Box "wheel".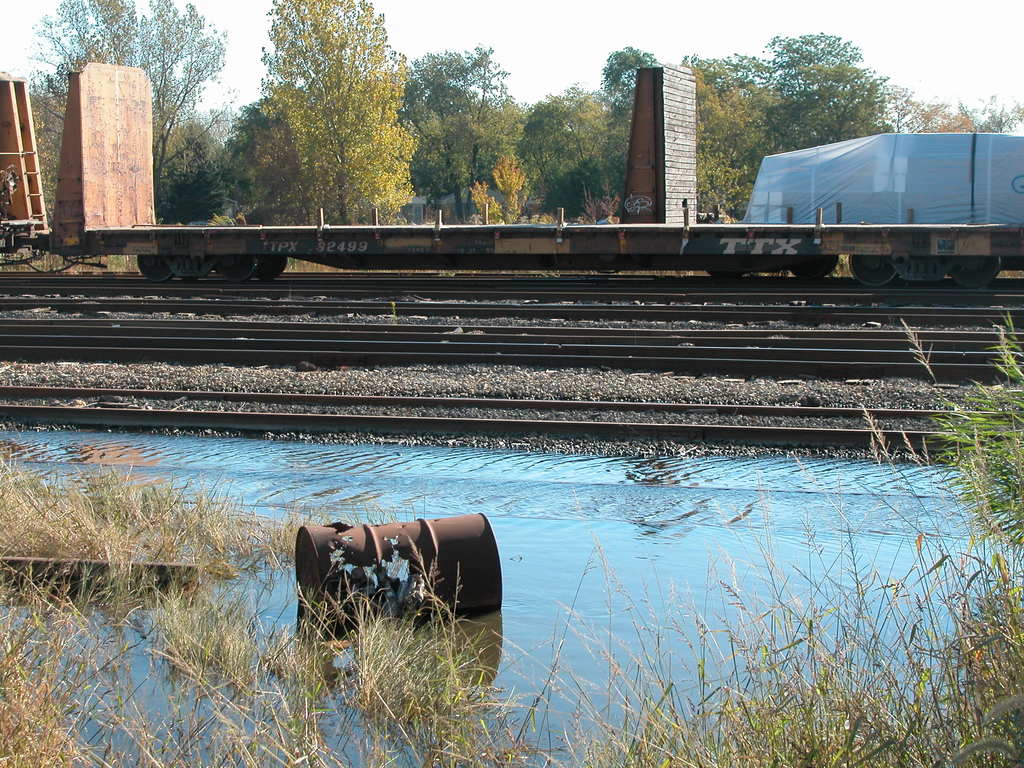
(220, 254, 261, 281).
